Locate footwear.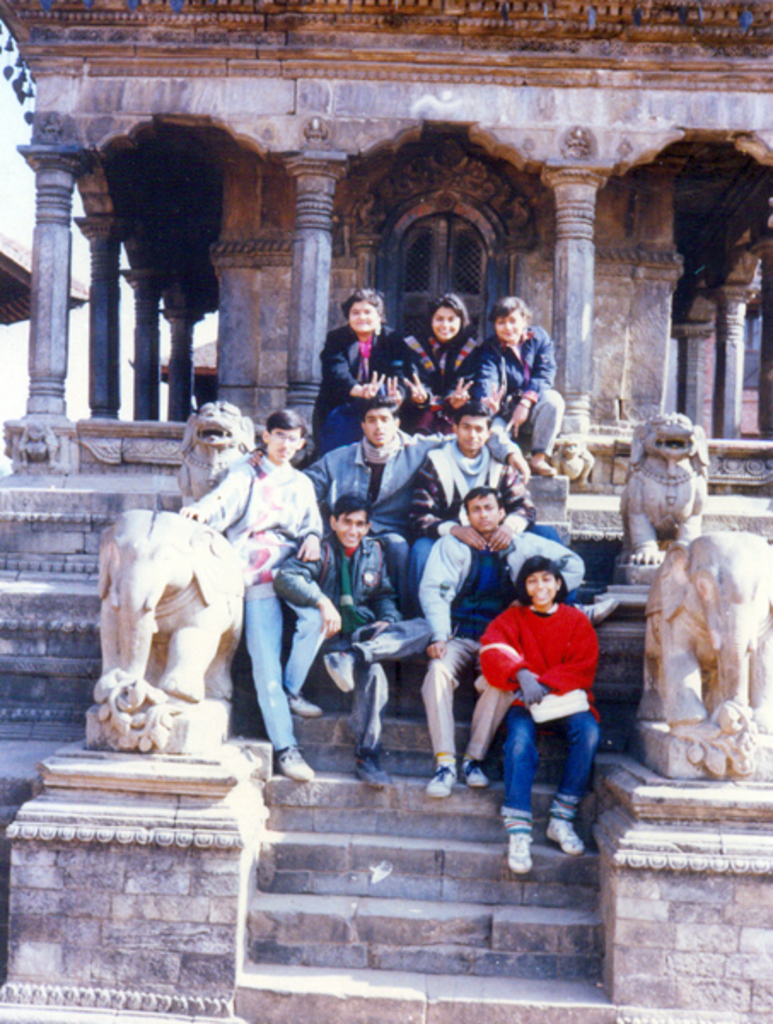
Bounding box: 432 768 457 802.
